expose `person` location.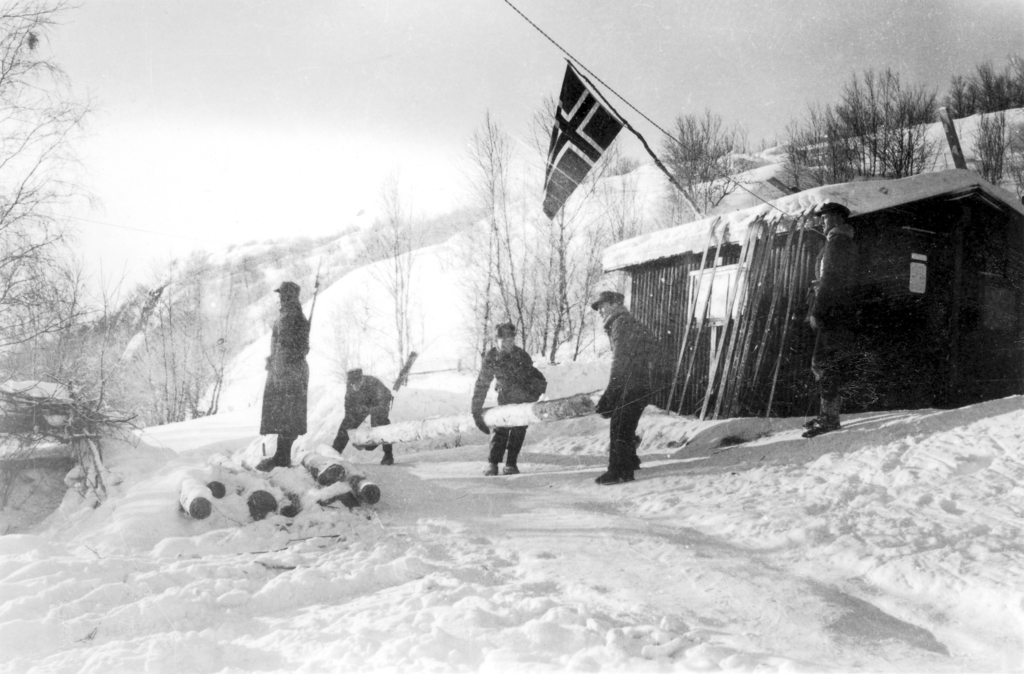
Exposed at (799,203,861,435).
